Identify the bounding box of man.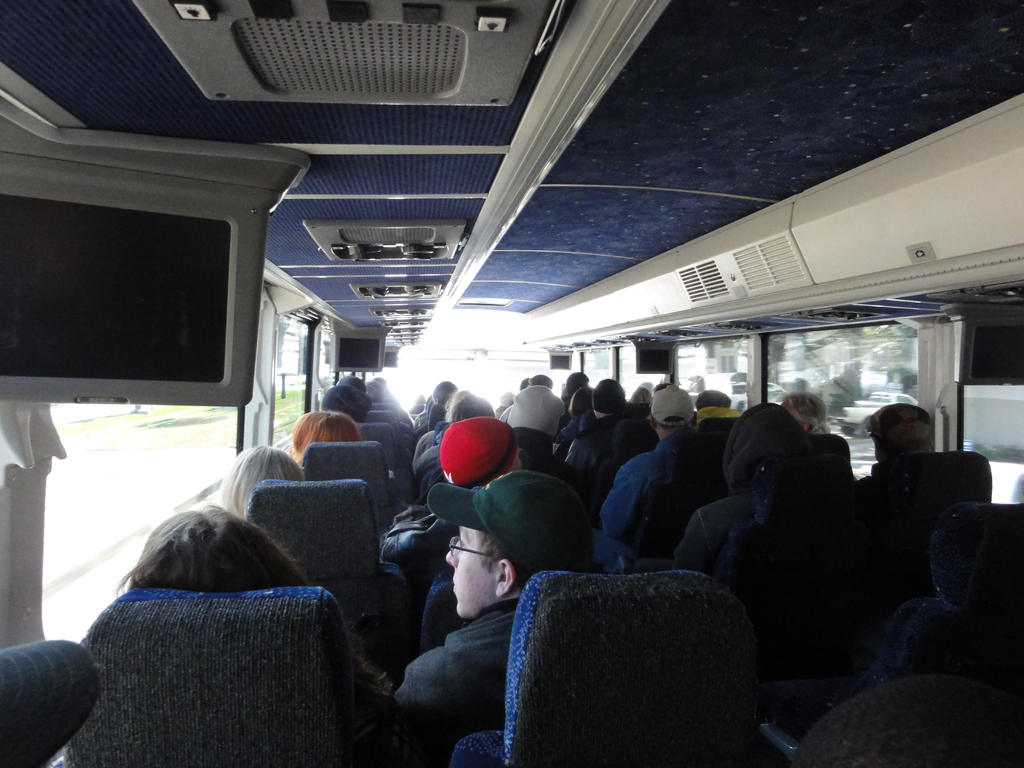
(604,373,721,548).
